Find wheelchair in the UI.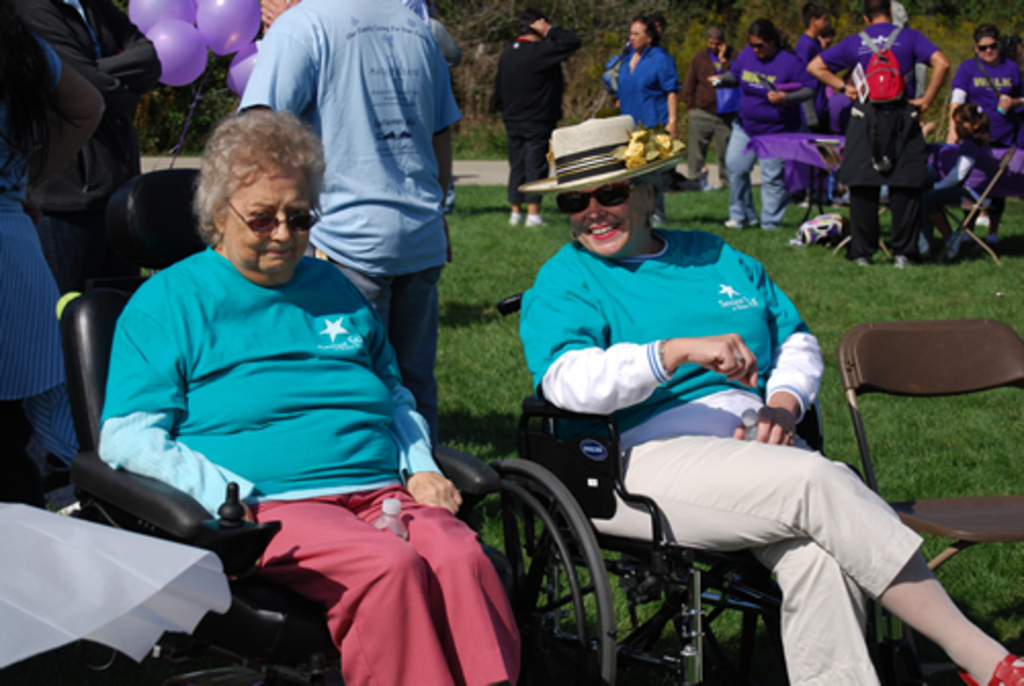
UI element at (498, 381, 860, 684).
